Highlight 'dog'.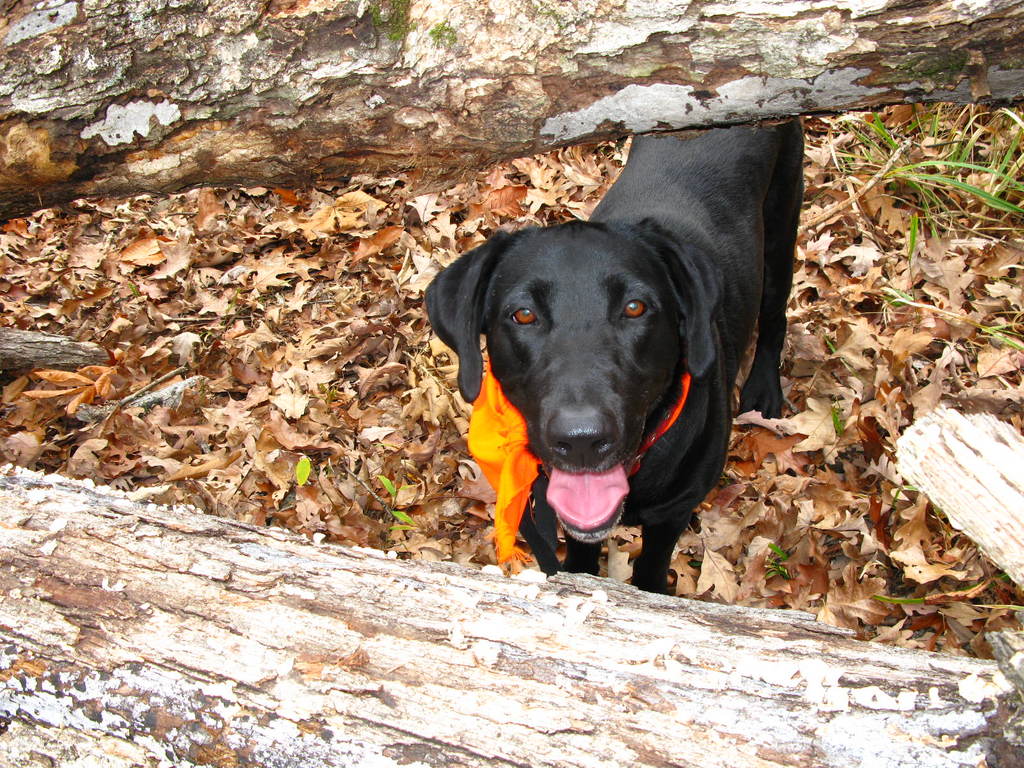
Highlighted region: crop(423, 115, 804, 595).
